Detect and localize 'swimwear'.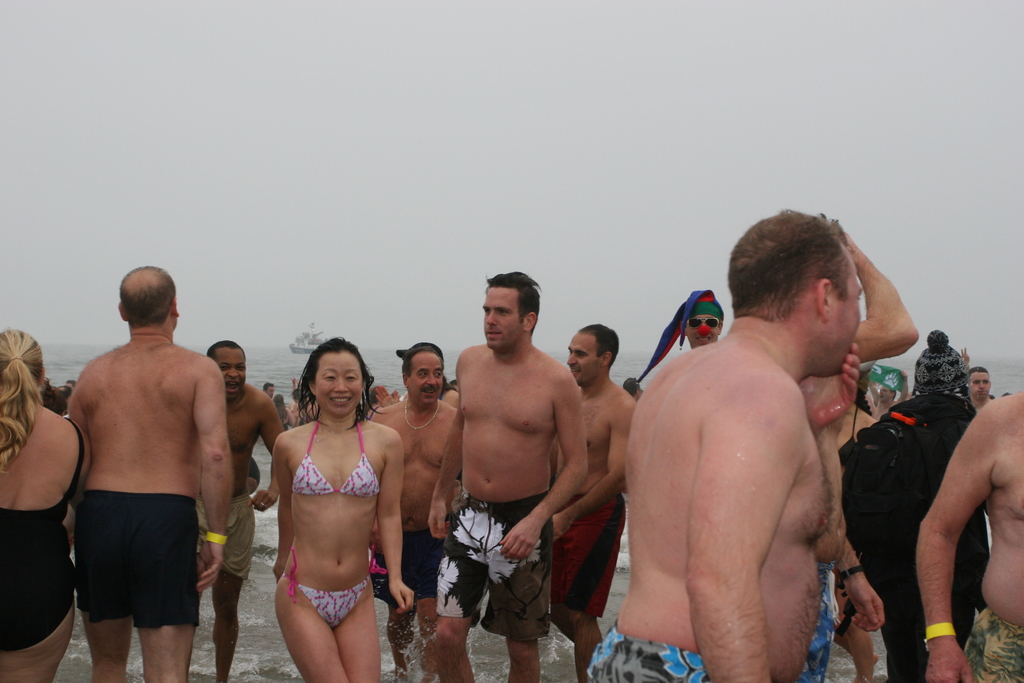
Localized at locate(589, 621, 737, 682).
